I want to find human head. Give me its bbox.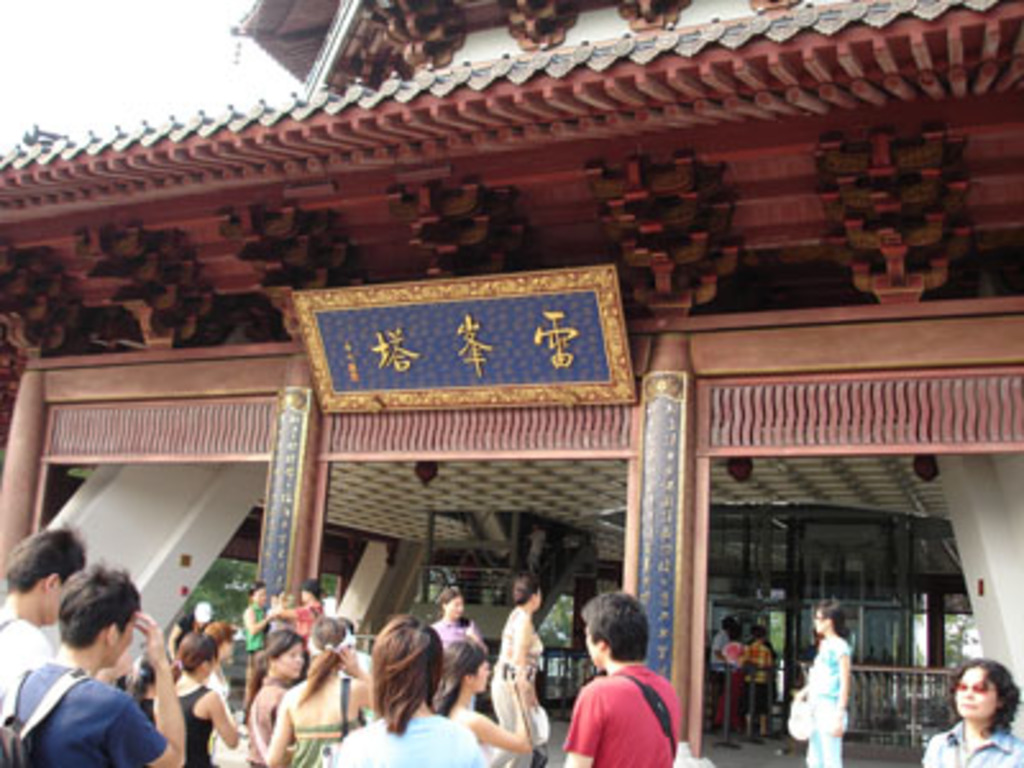
box(371, 622, 445, 712).
